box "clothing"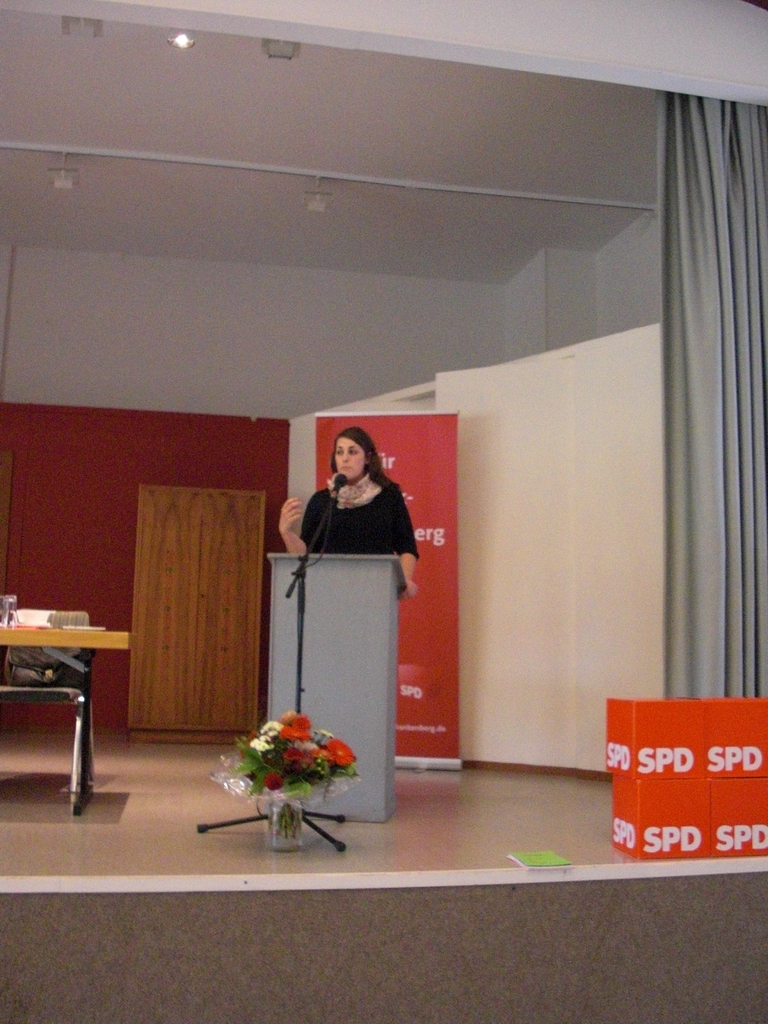
bbox(303, 474, 422, 557)
